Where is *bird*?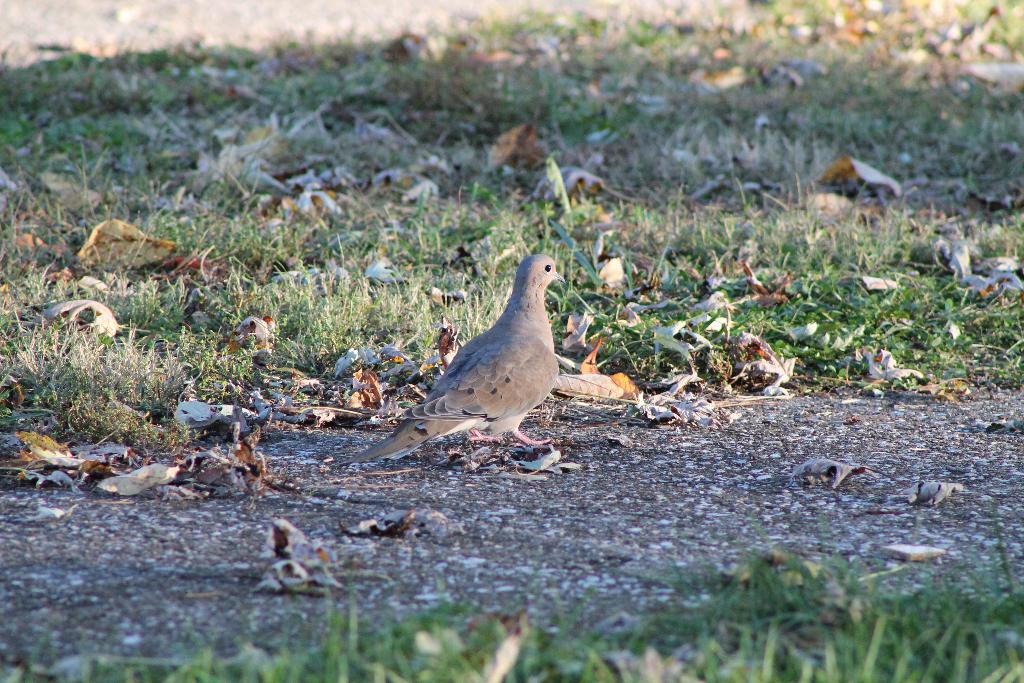
357:252:570:477.
